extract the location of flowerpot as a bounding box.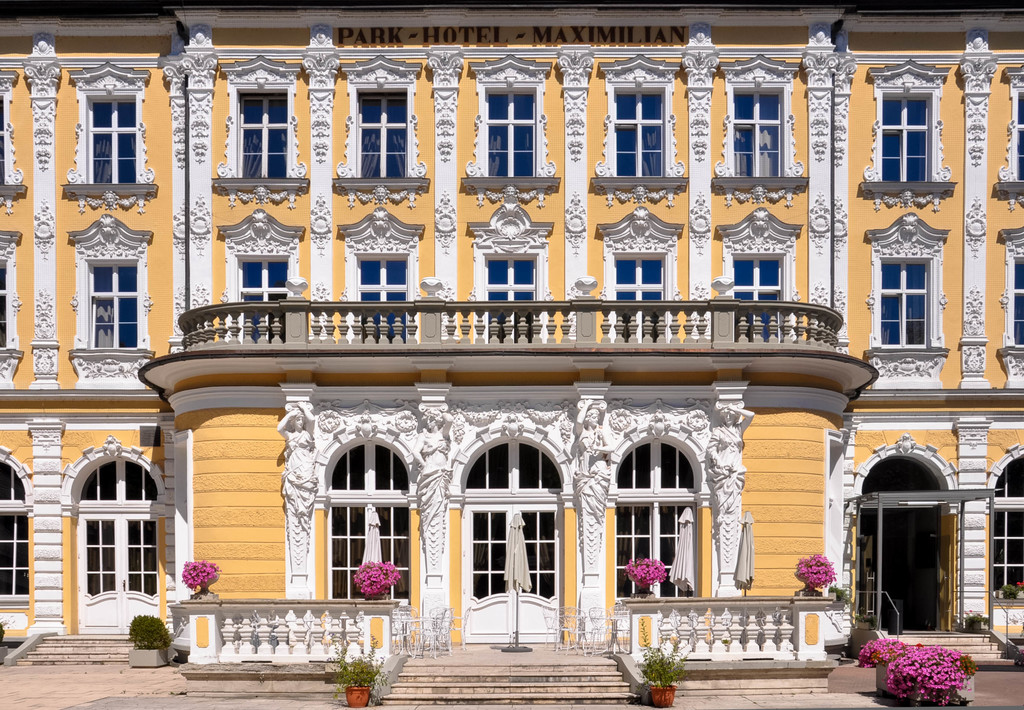
locate(346, 686, 372, 706).
